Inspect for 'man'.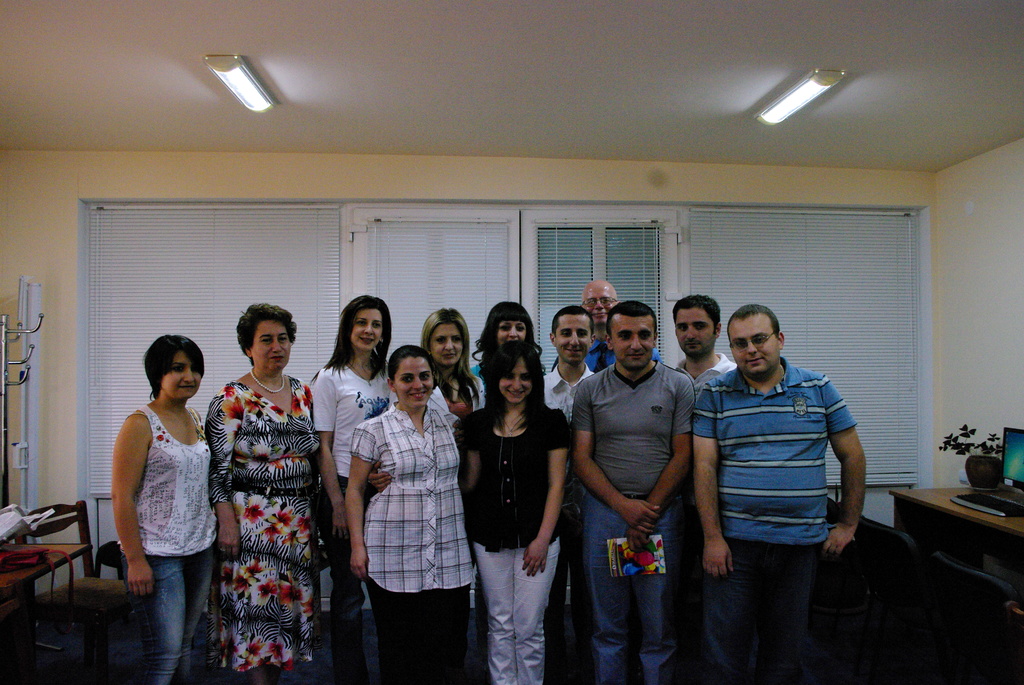
Inspection: select_region(685, 298, 878, 665).
